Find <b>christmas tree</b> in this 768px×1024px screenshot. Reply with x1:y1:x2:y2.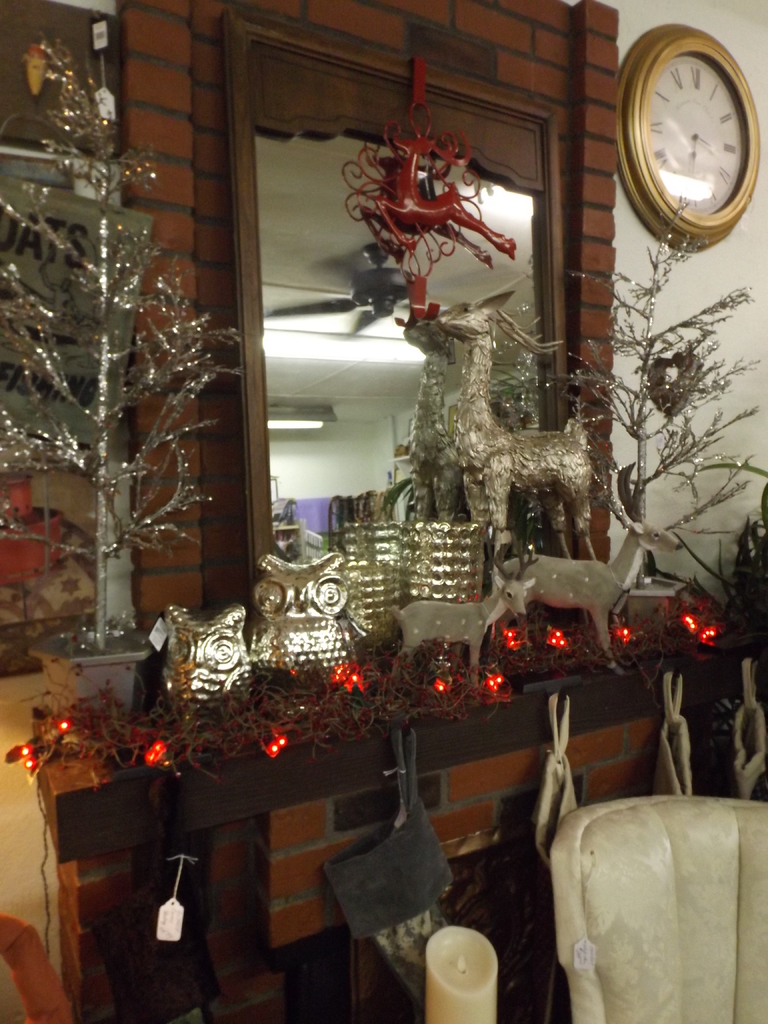
0:15:246:691.
